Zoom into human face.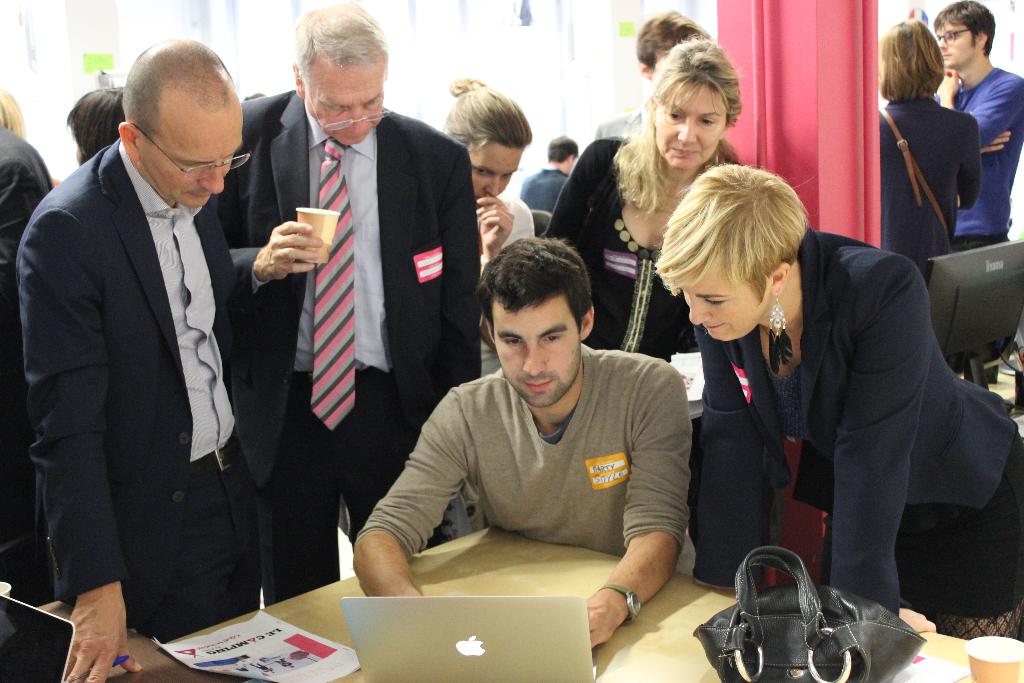
Zoom target: [141, 105, 238, 210].
